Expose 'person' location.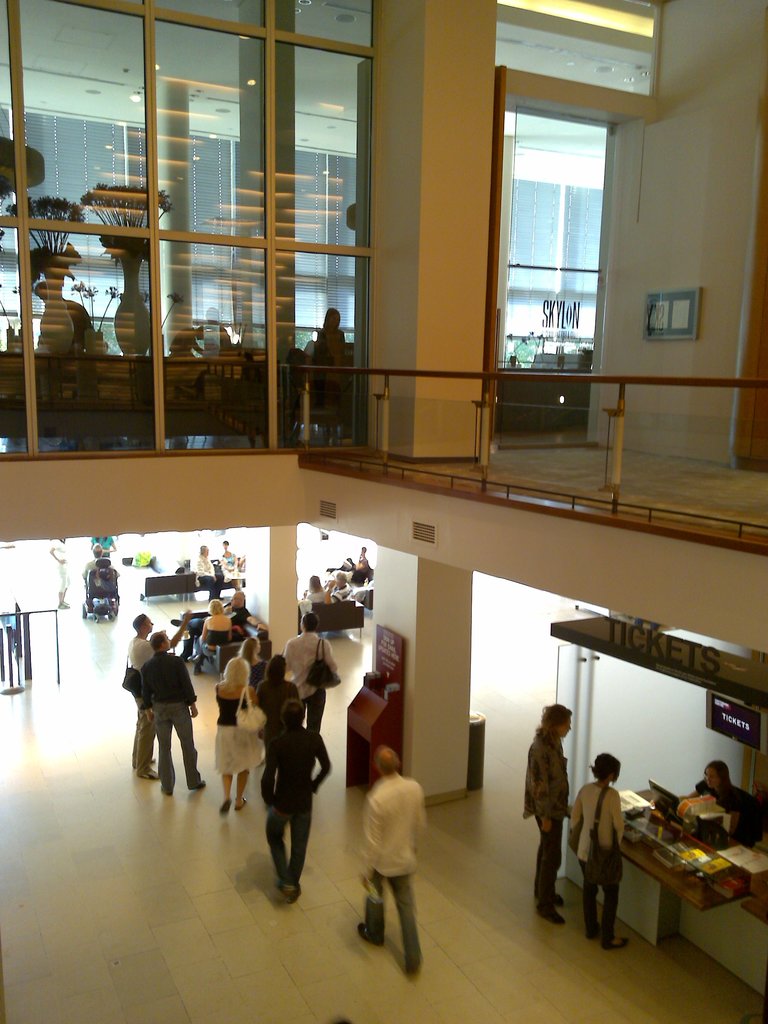
Exposed at 90,529,115,573.
